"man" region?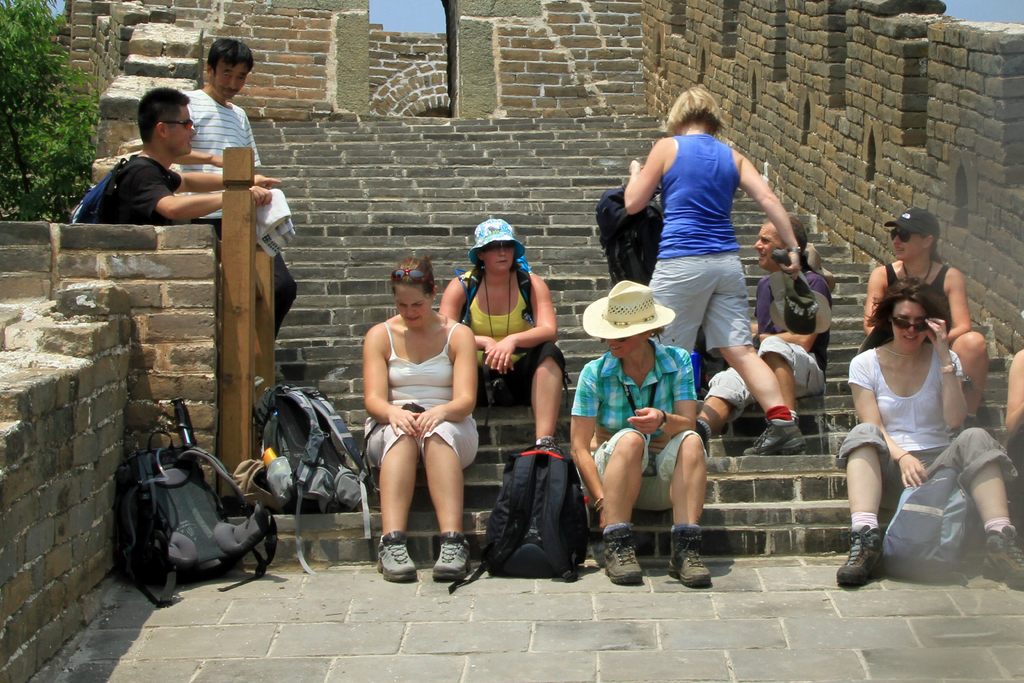
locate(622, 89, 808, 457)
